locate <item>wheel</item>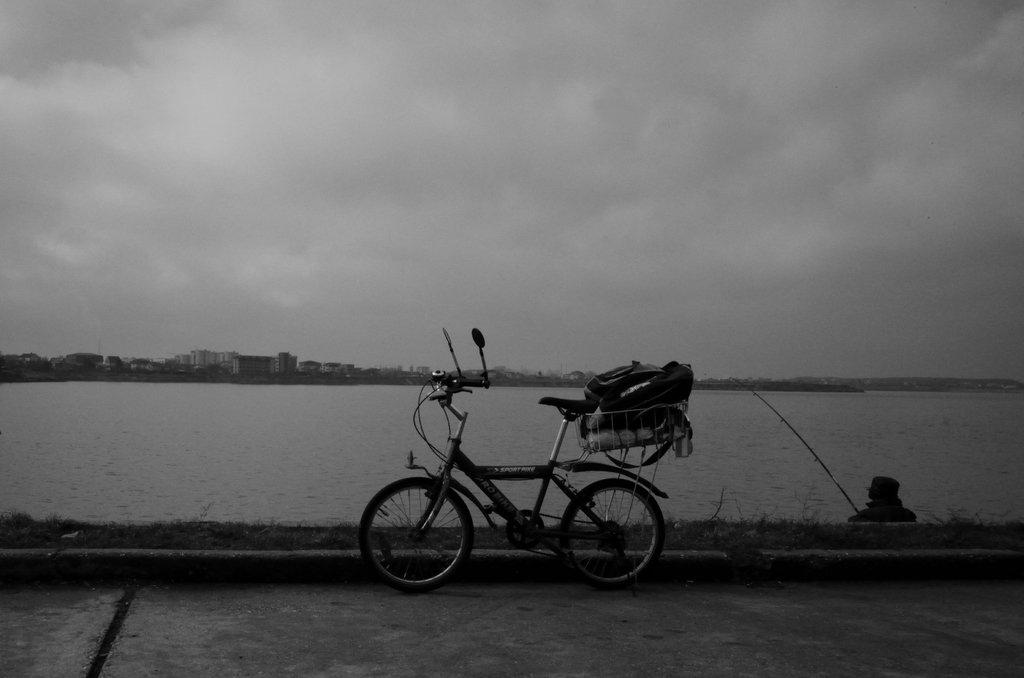
554/475/666/590
